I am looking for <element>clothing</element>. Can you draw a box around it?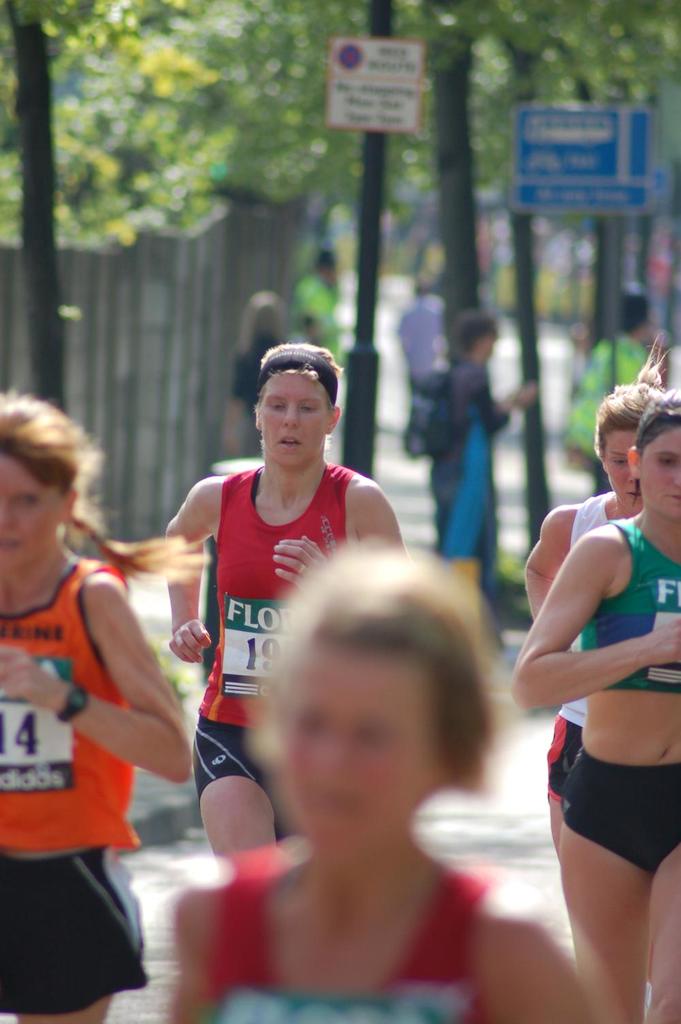
Sure, the bounding box is <box>560,745,680,873</box>.
